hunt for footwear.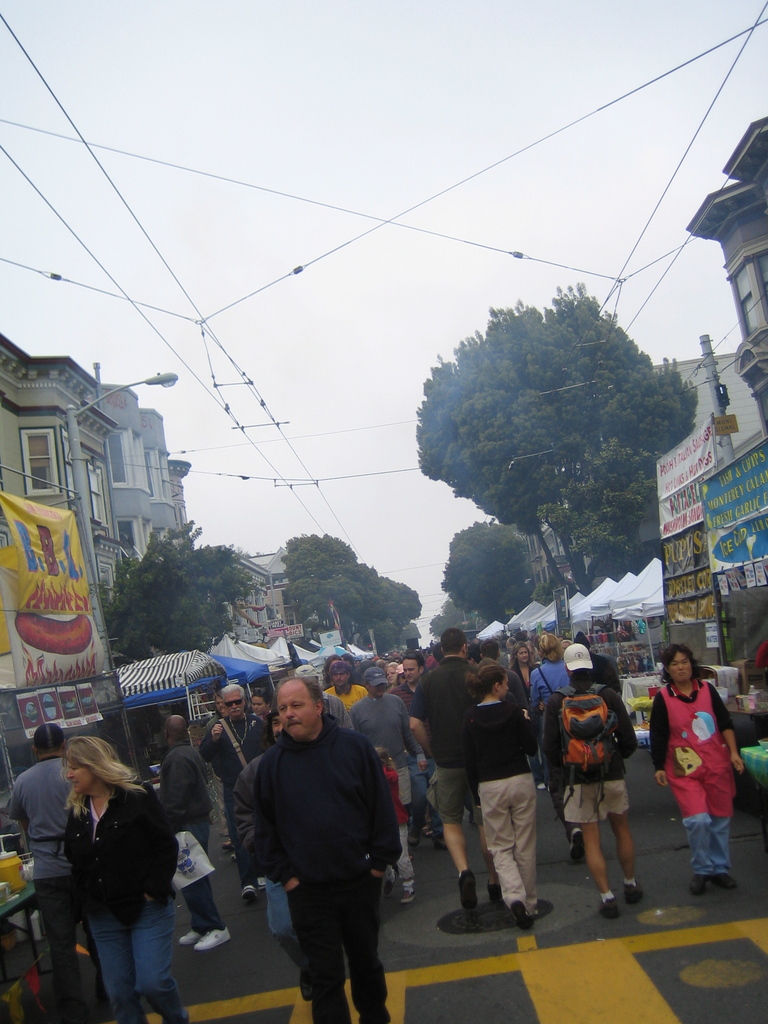
Hunted down at l=422, t=824, r=431, b=835.
